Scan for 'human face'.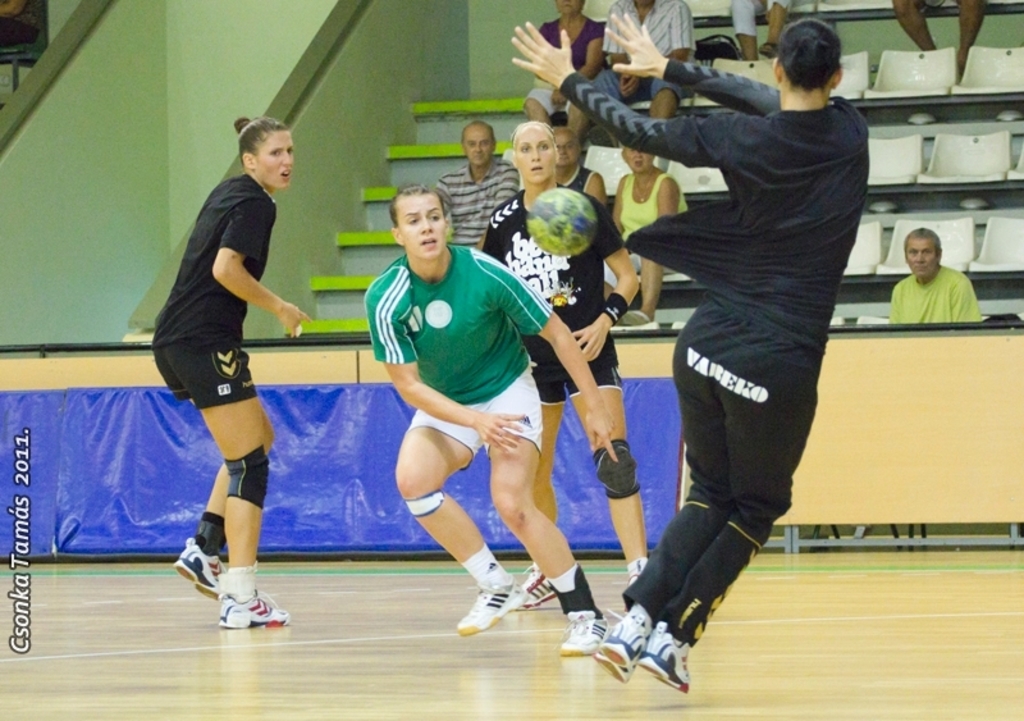
Scan result: 906, 238, 937, 277.
